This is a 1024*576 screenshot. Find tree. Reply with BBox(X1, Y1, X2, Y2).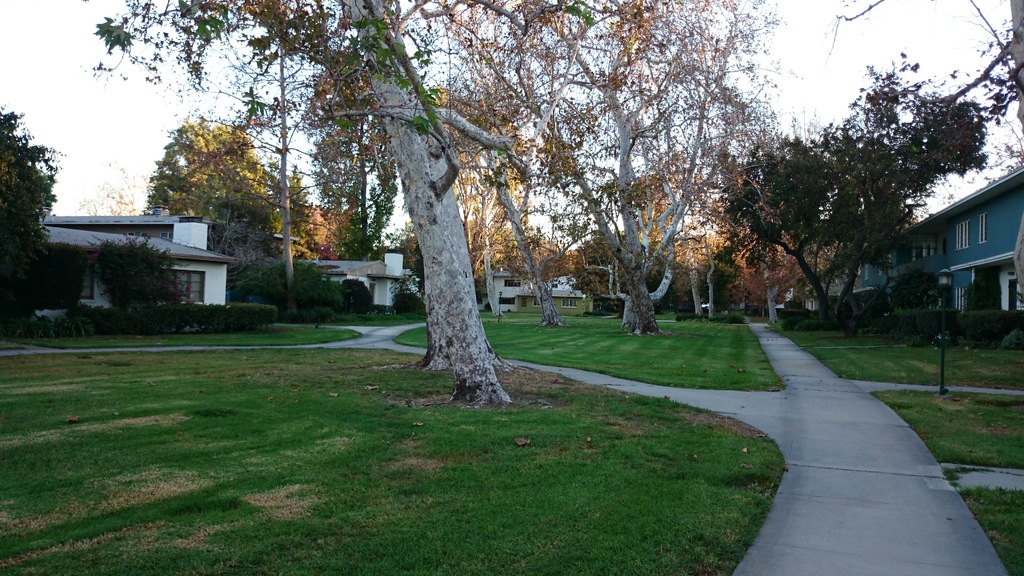
BBox(0, 107, 63, 342).
